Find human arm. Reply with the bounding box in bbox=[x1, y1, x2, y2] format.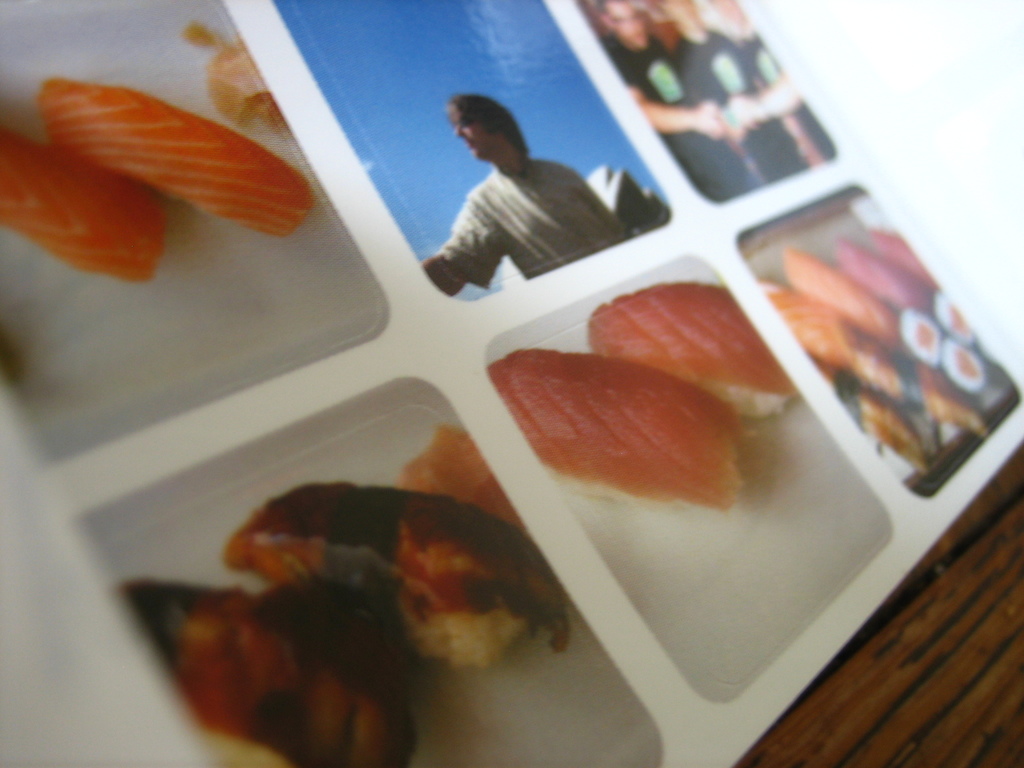
bbox=[727, 79, 800, 129].
